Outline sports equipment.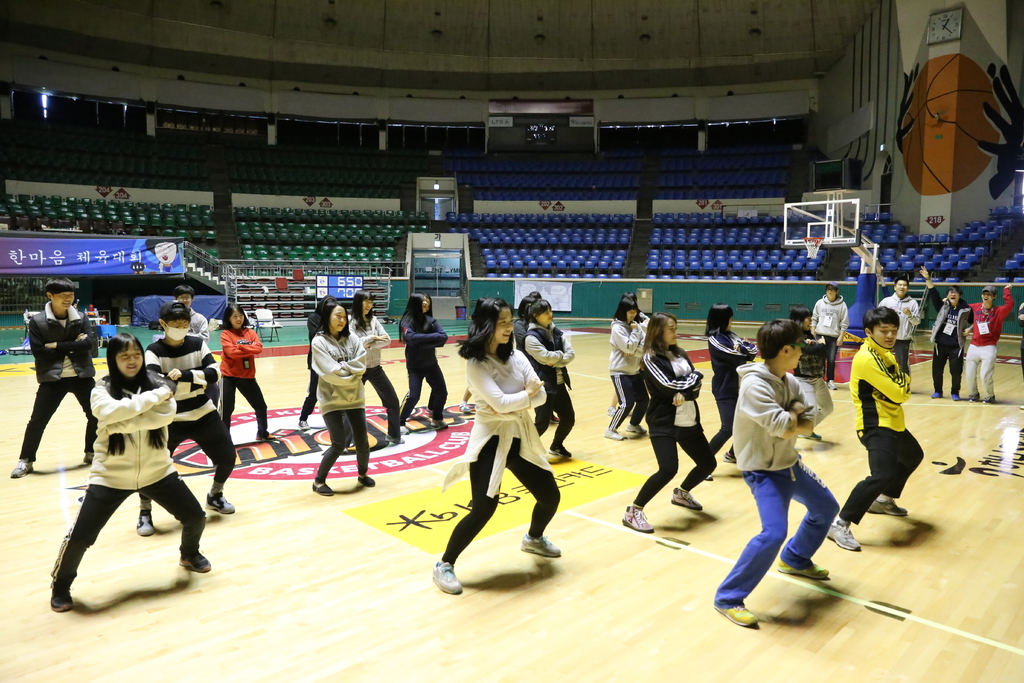
Outline: 803,236,824,258.
